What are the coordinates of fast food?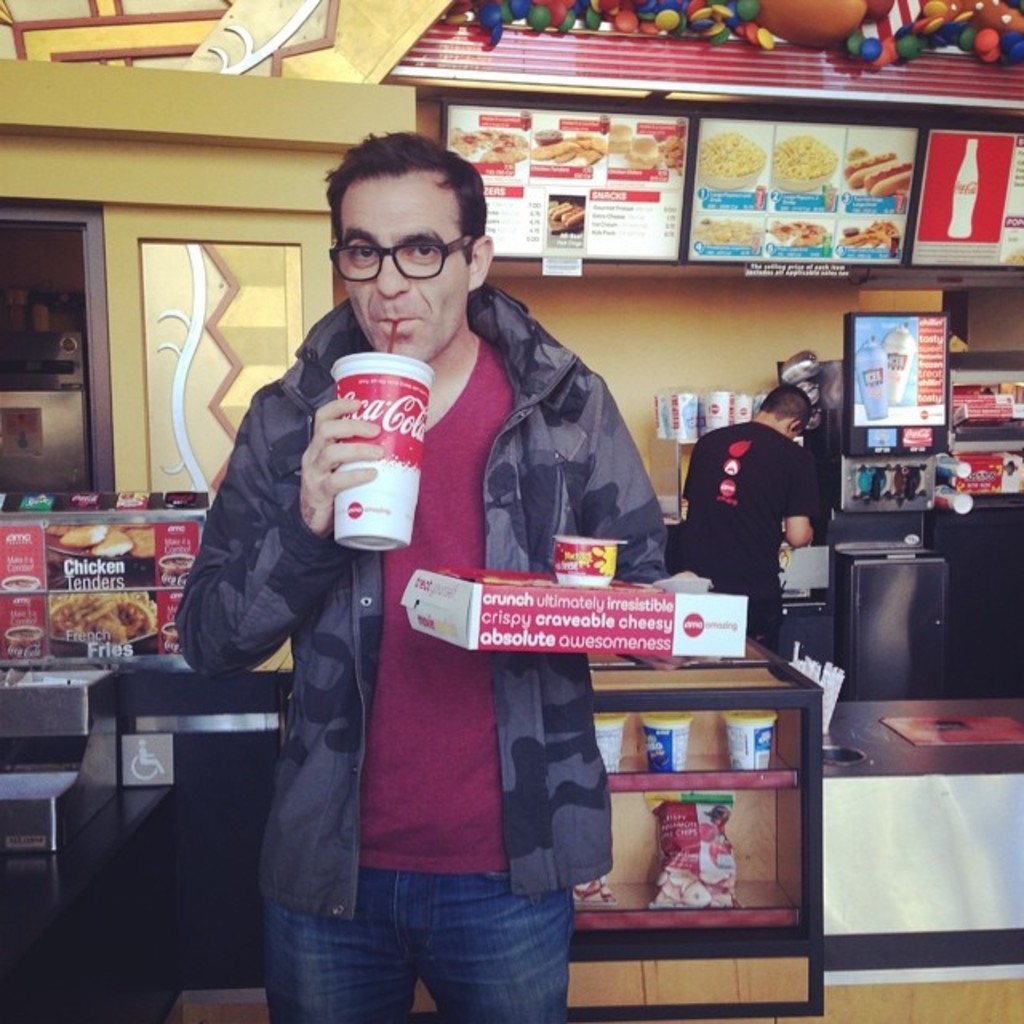
<box>450,128,680,158</box>.
